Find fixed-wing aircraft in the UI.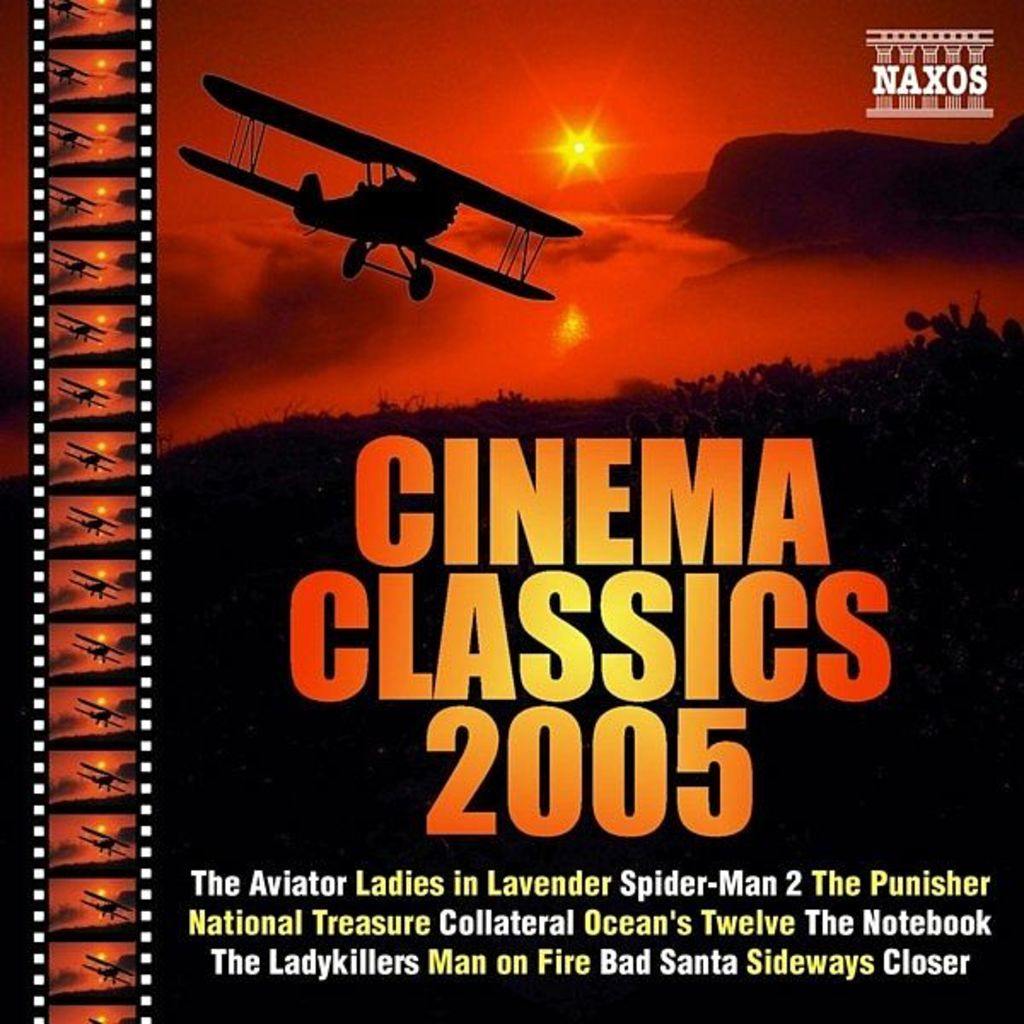
UI element at [79, 759, 123, 799].
